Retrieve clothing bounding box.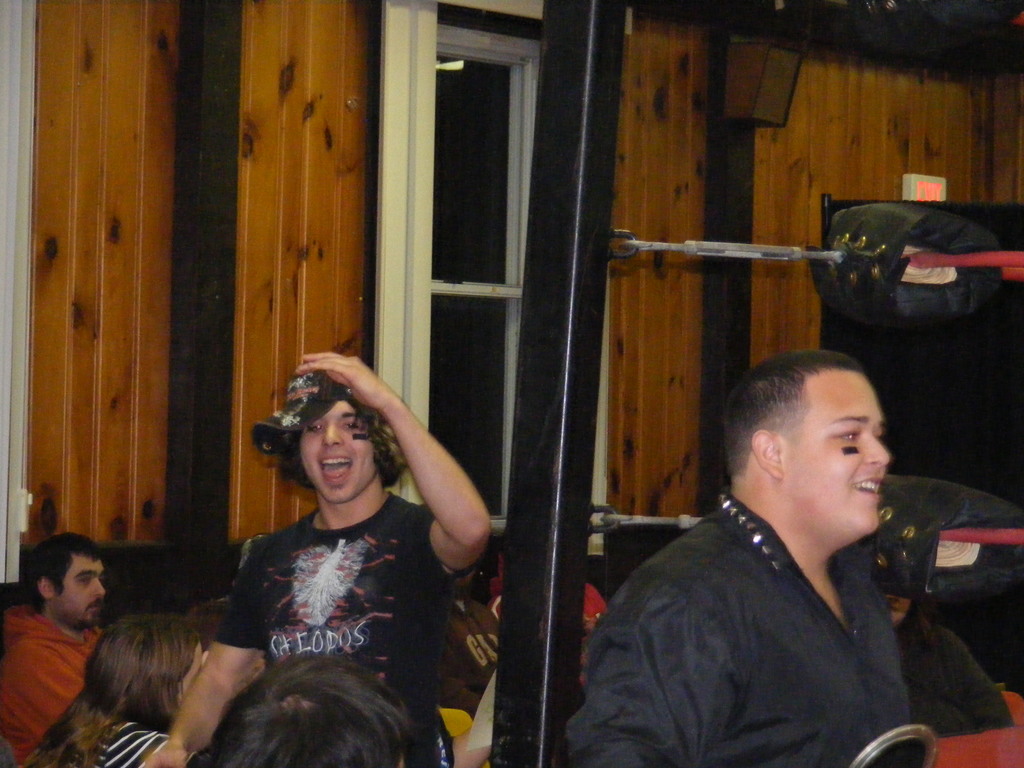
Bounding box: 216,490,463,767.
